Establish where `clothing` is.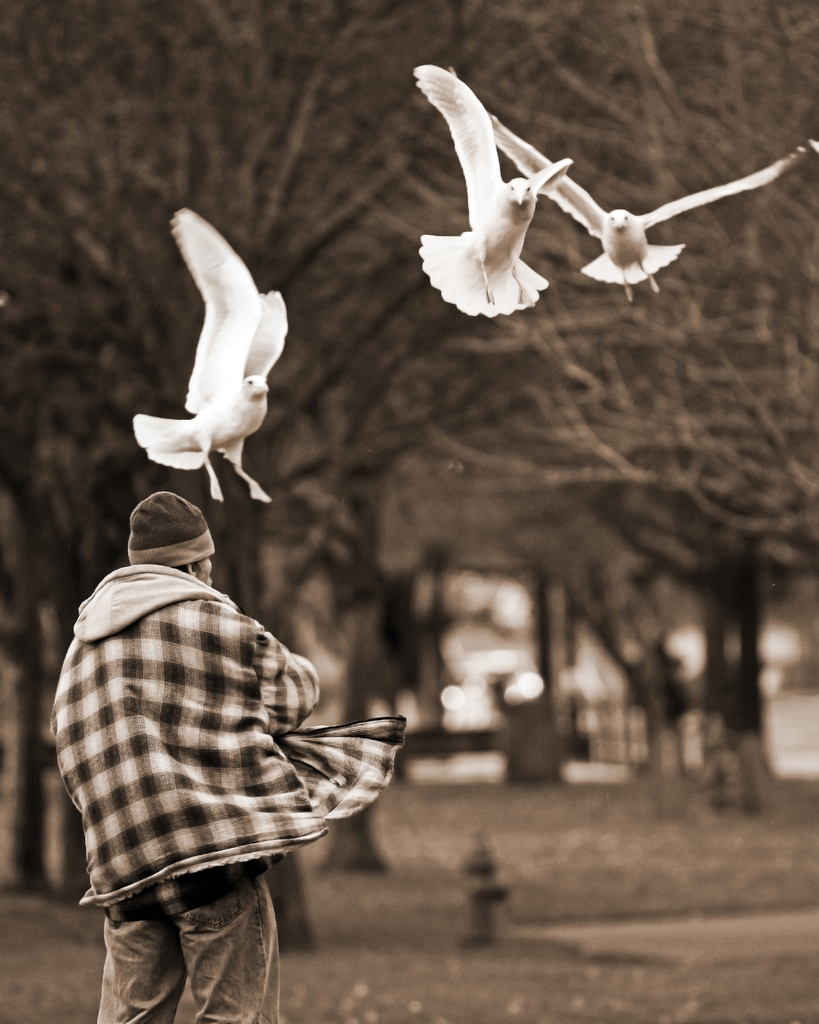
Established at {"x1": 54, "y1": 557, "x2": 415, "y2": 1023}.
